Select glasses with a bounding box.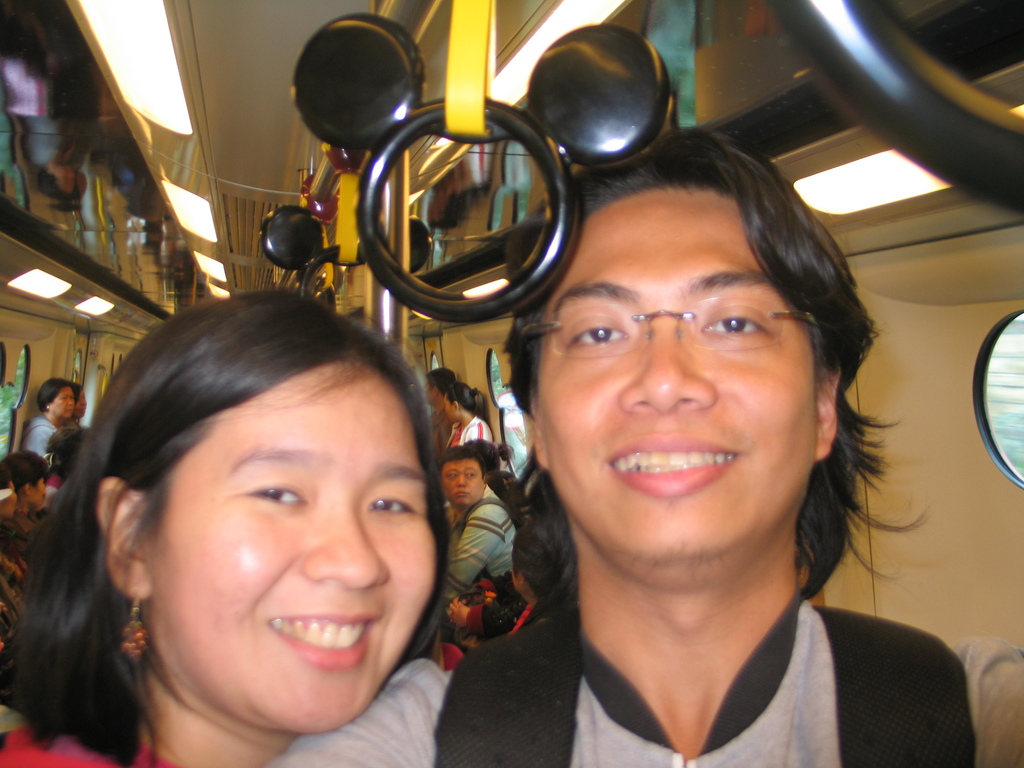
Rect(534, 274, 826, 387).
